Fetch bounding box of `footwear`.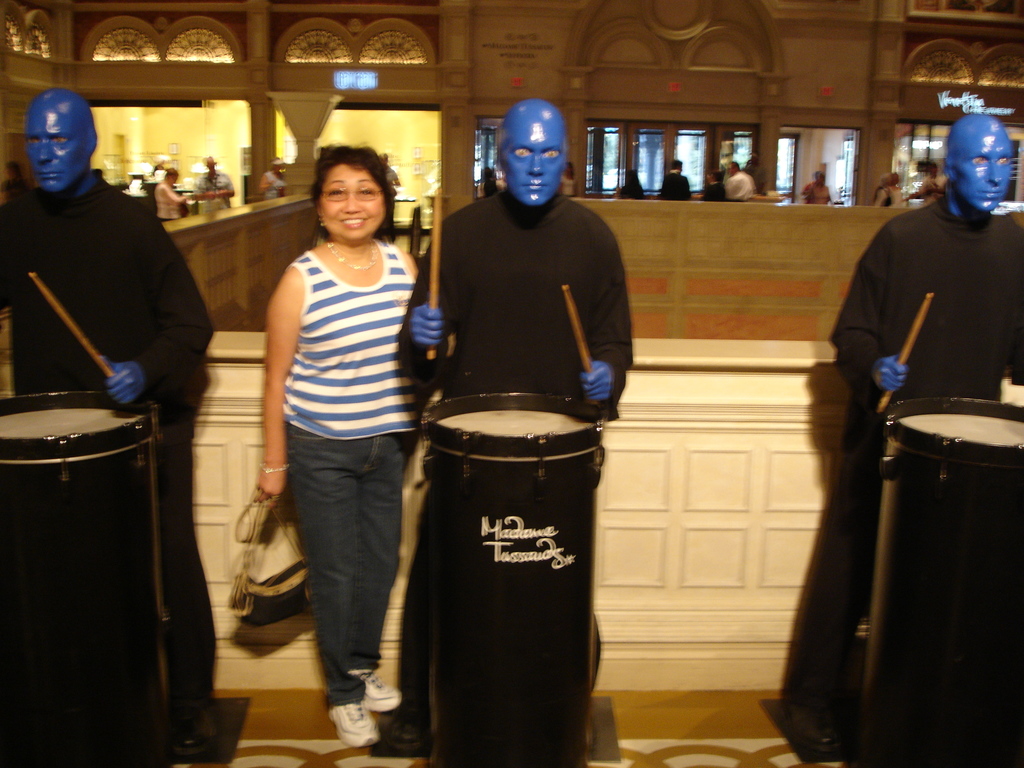
Bbox: (360, 671, 402, 712).
